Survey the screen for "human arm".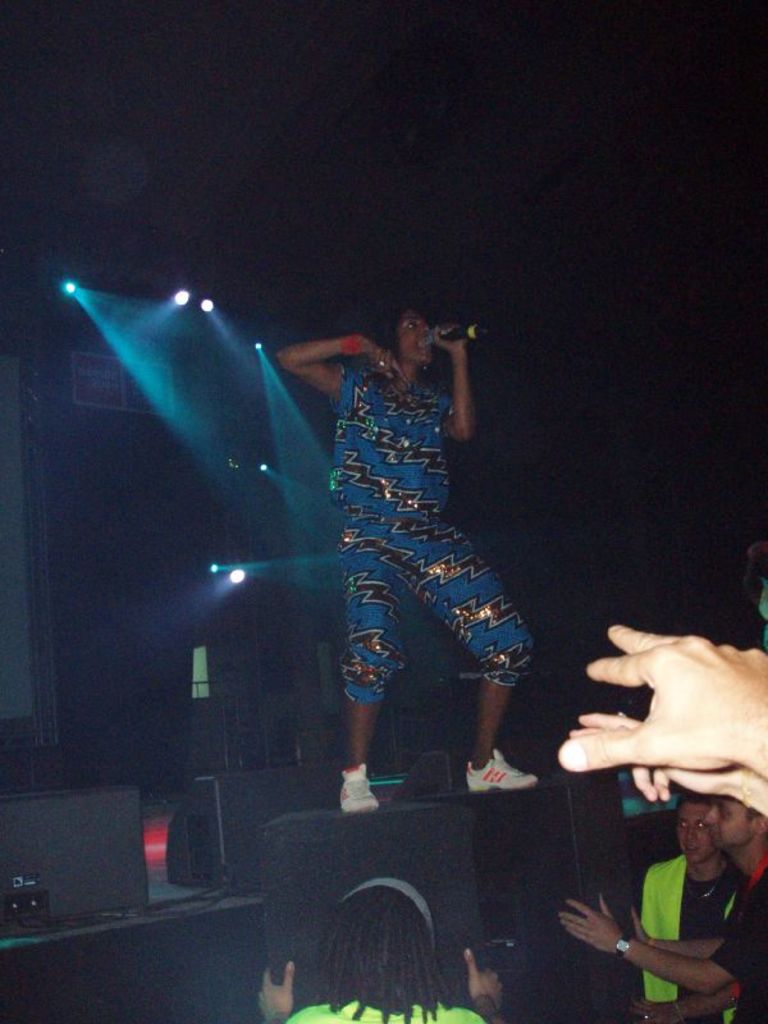
Survey found: <region>635, 908, 722, 960</region>.
